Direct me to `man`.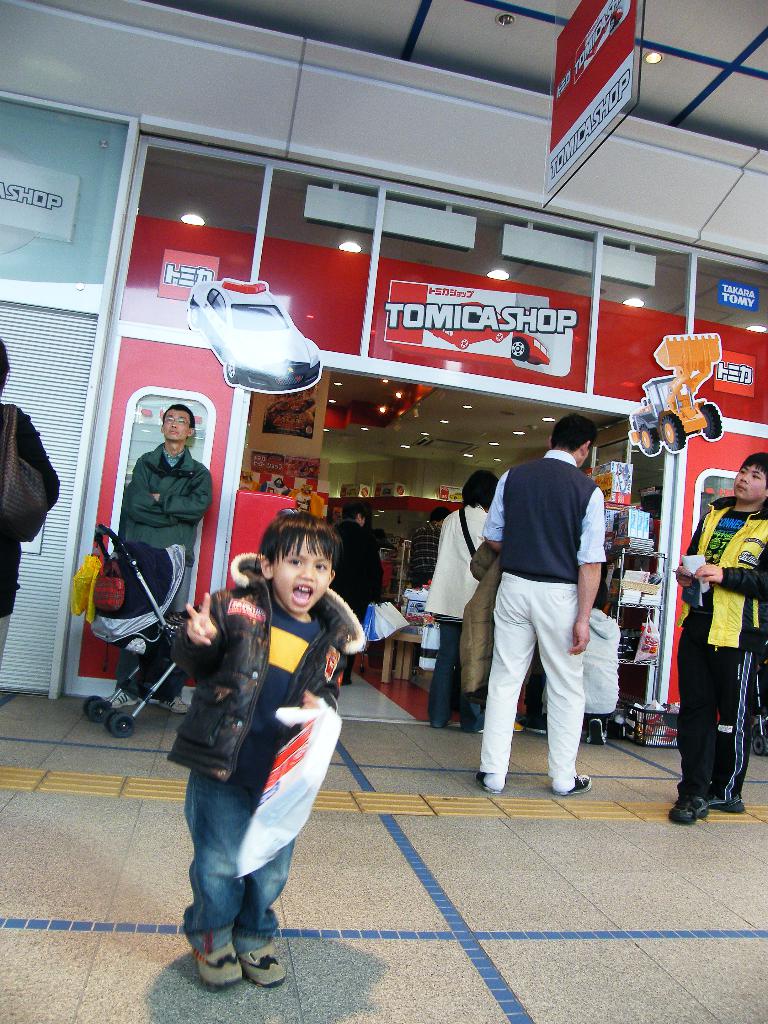
Direction: pyautogui.locateOnScreen(655, 454, 767, 824).
